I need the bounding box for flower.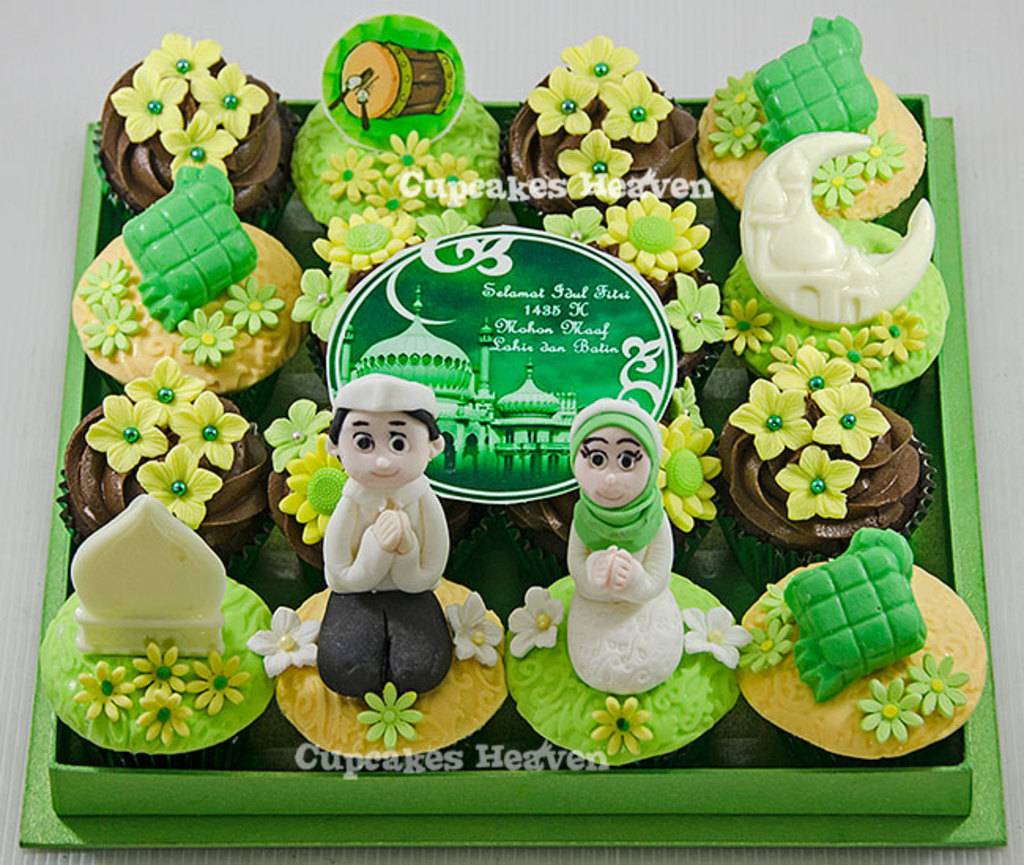
Here it is: l=654, t=416, r=718, b=534.
